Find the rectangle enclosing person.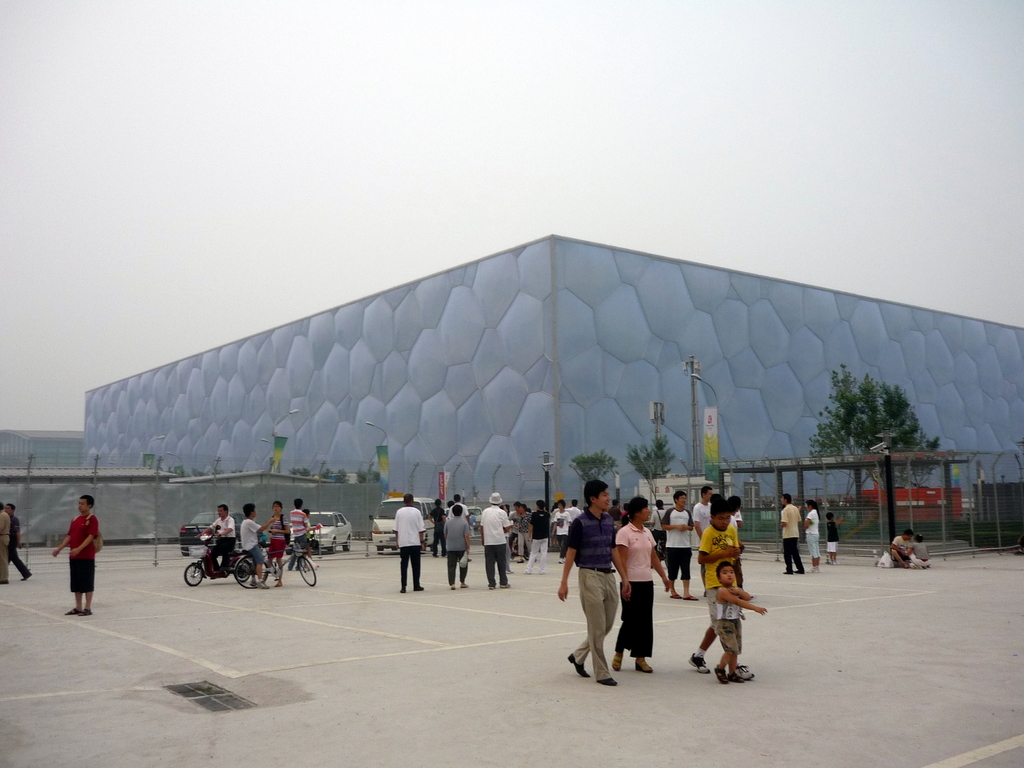
826/510/846/566.
